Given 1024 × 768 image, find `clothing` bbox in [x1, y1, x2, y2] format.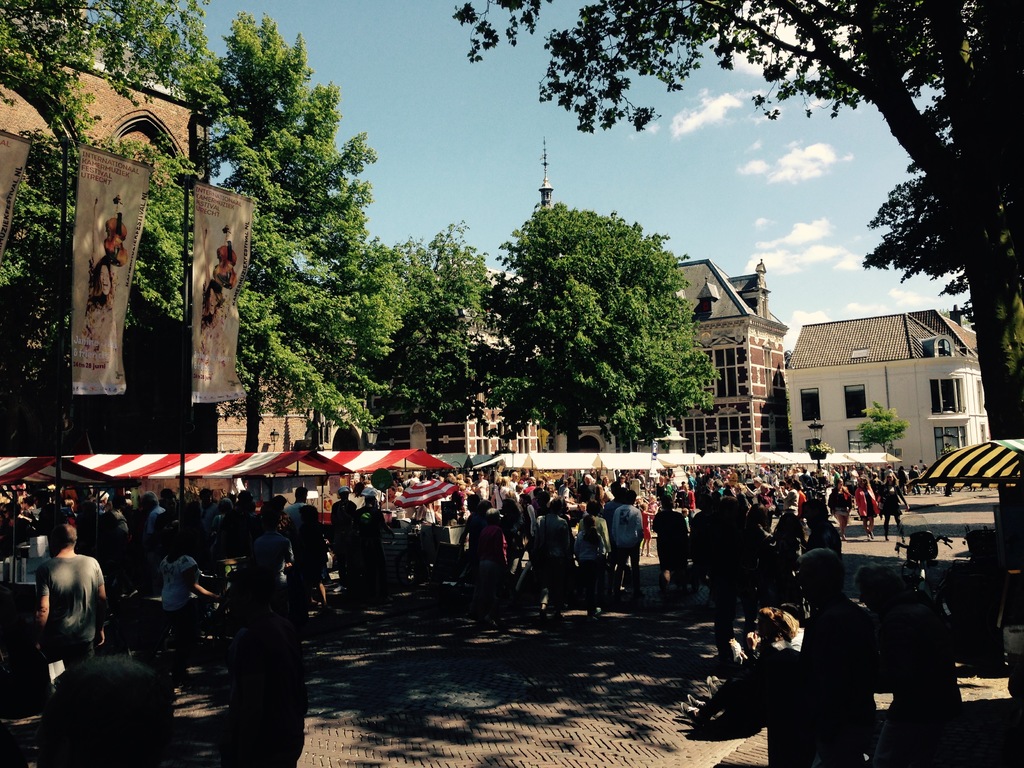
[328, 497, 356, 551].
